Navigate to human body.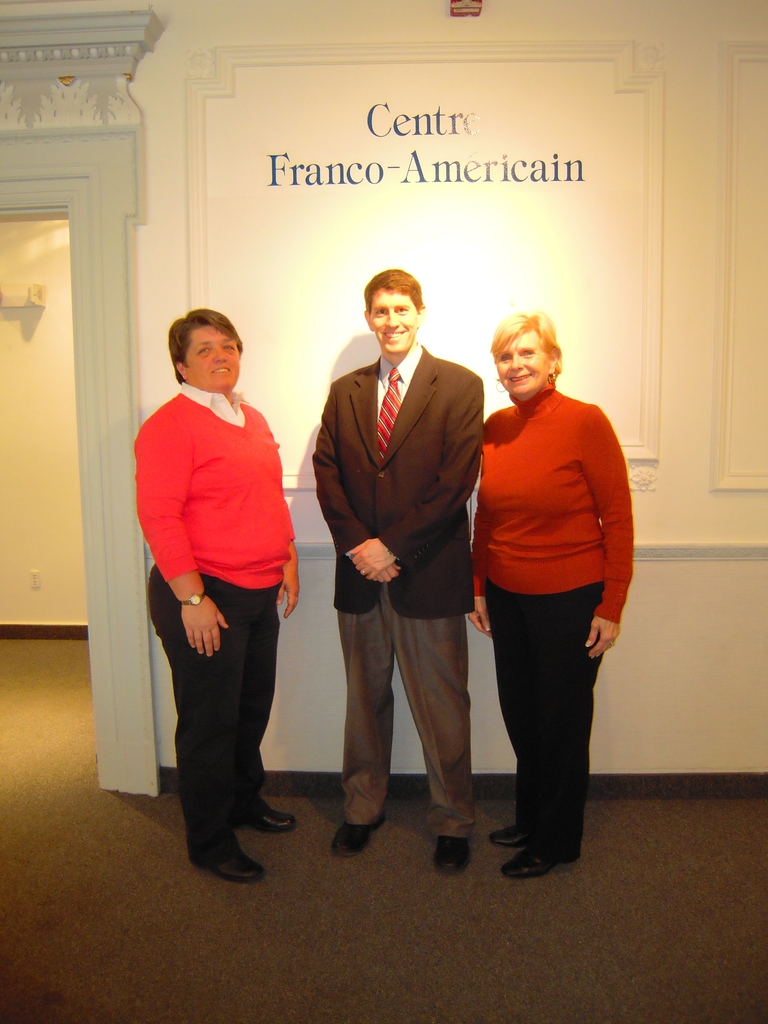
Navigation target: bbox=[467, 296, 636, 874].
